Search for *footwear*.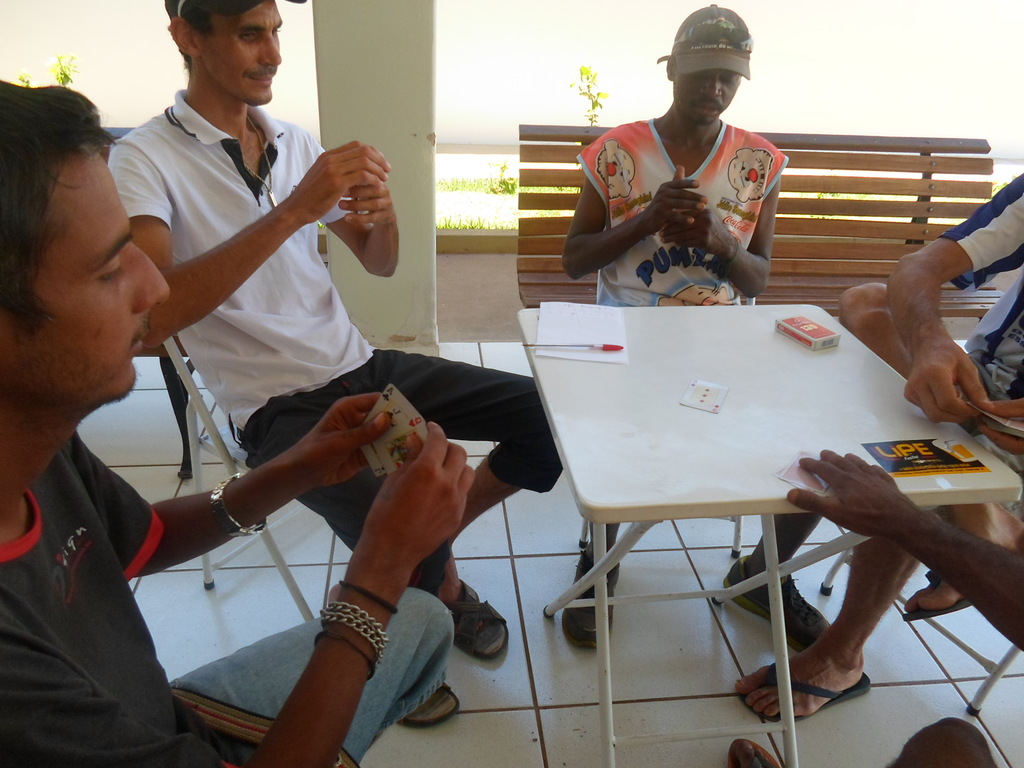
Found at left=900, top=566, right=973, bottom=622.
